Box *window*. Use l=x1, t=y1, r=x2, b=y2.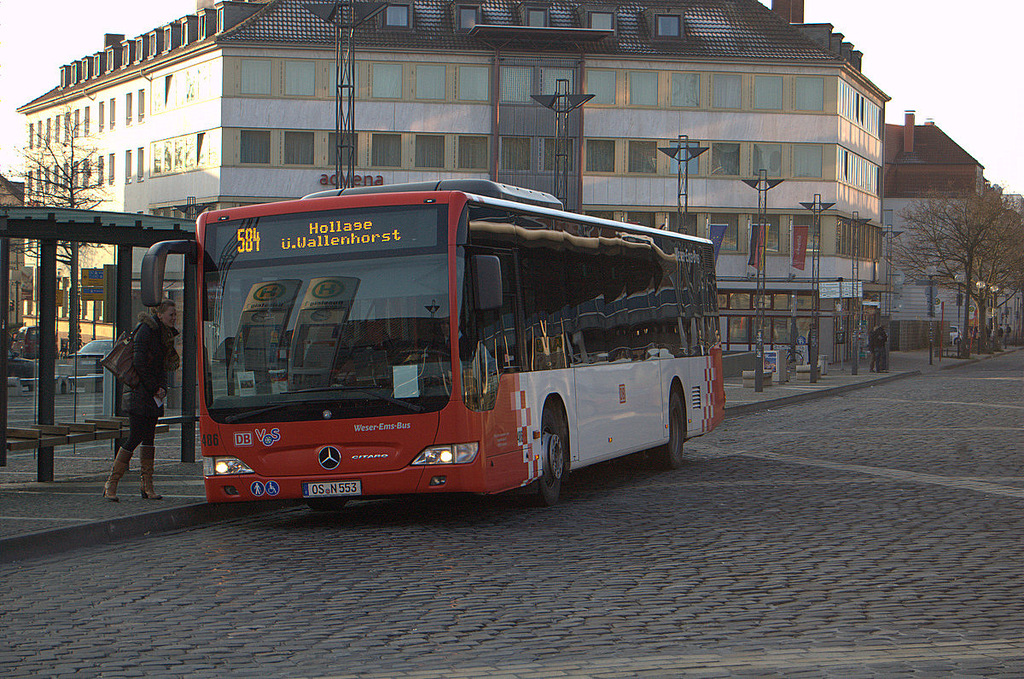
l=748, t=218, r=776, b=249.
